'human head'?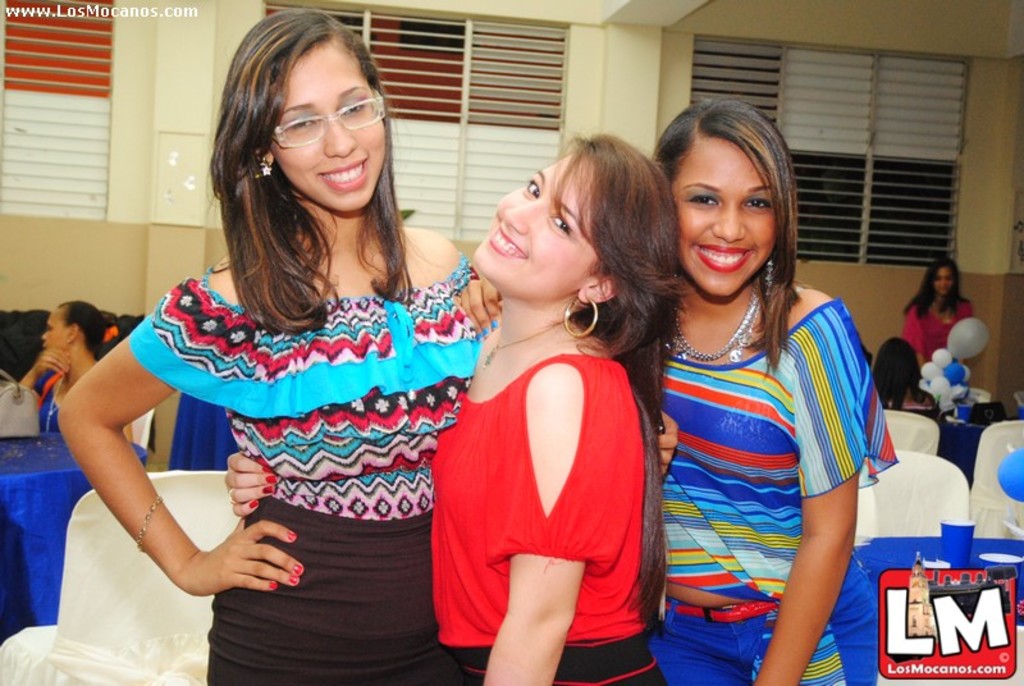
(left=650, top=95, right=797, bottom=305)
